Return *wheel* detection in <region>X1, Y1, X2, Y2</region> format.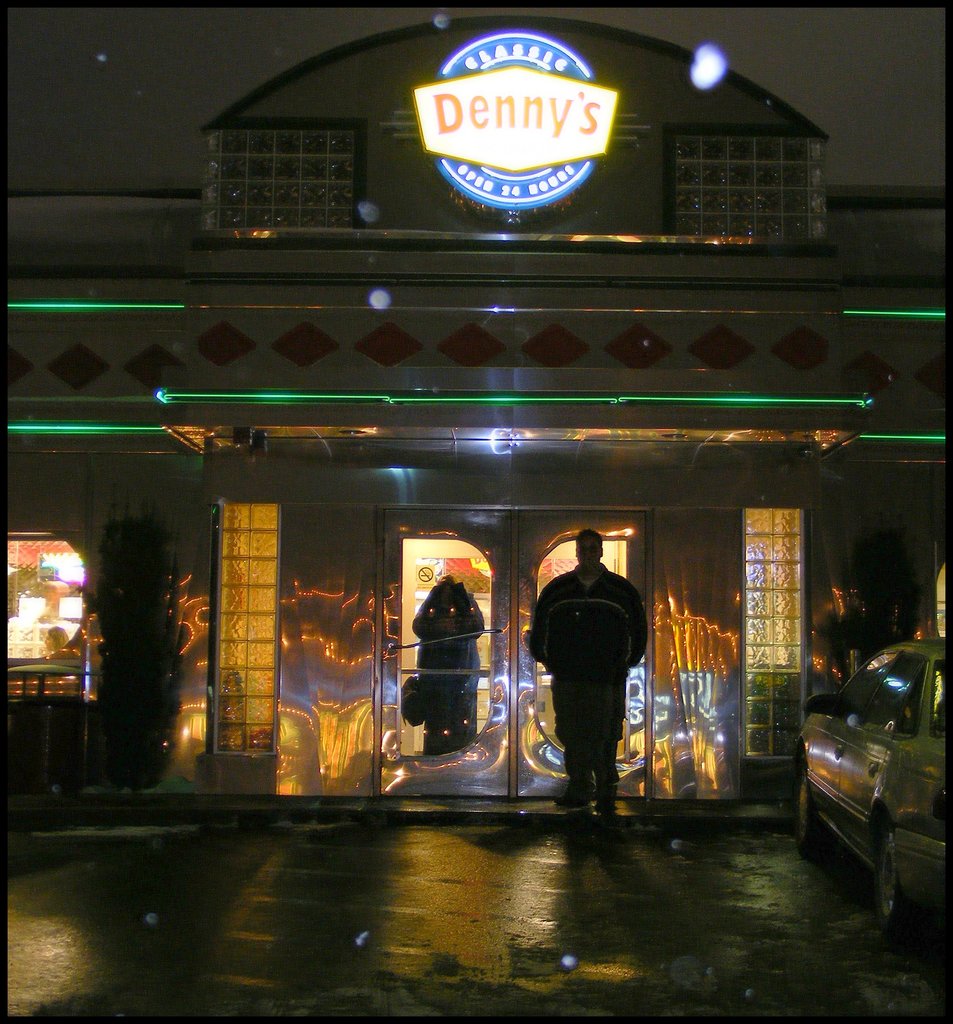
<region>866, 820, 929, 951</region>.
